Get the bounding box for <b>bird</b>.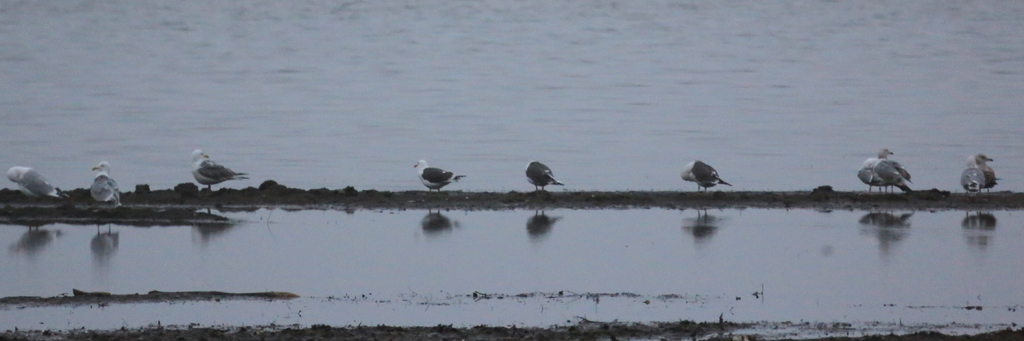
select_region(961, 153, 987, 196).
